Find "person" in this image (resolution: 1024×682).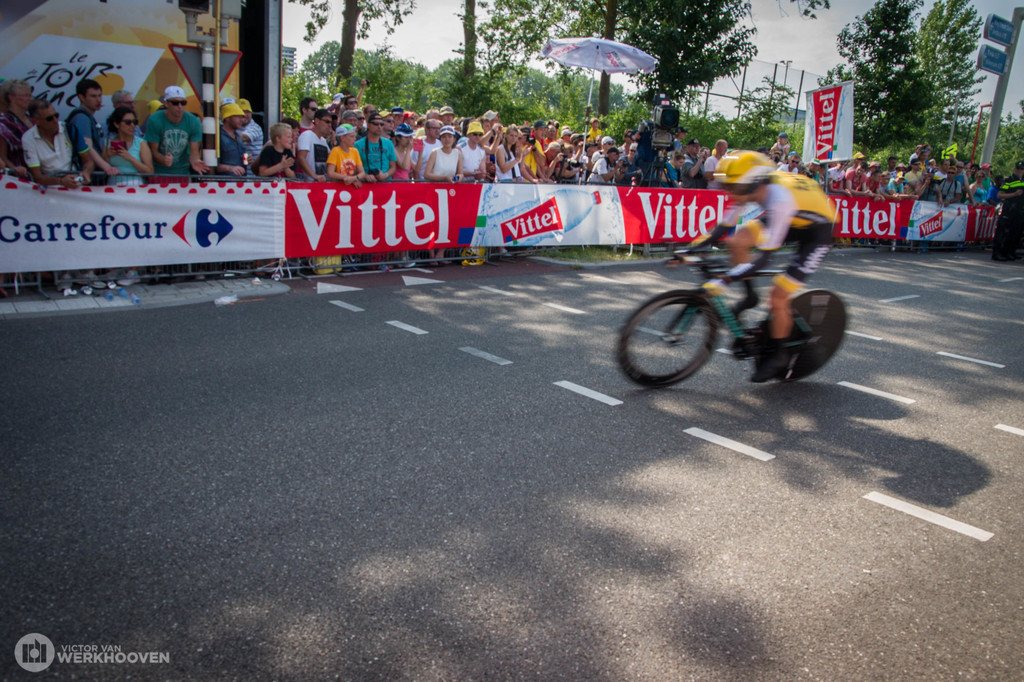
locate(19, 95, 103, 296).
